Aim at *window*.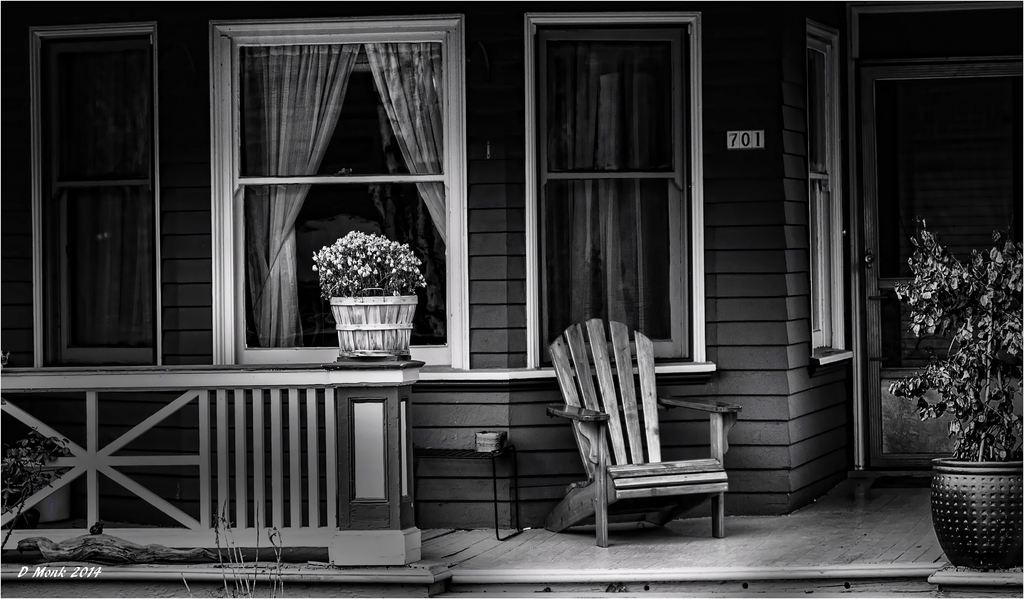
Aimed at select_region(524, 0, 715, 368).
